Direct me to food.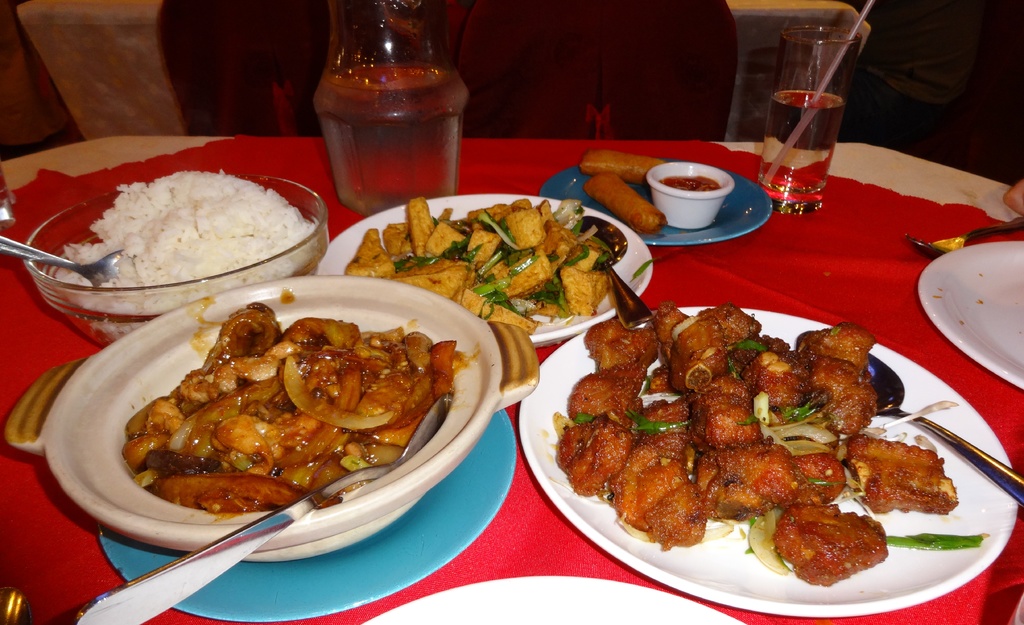
Direction: pyautogui.locateOnScreen(580, 146, 671, 233).
